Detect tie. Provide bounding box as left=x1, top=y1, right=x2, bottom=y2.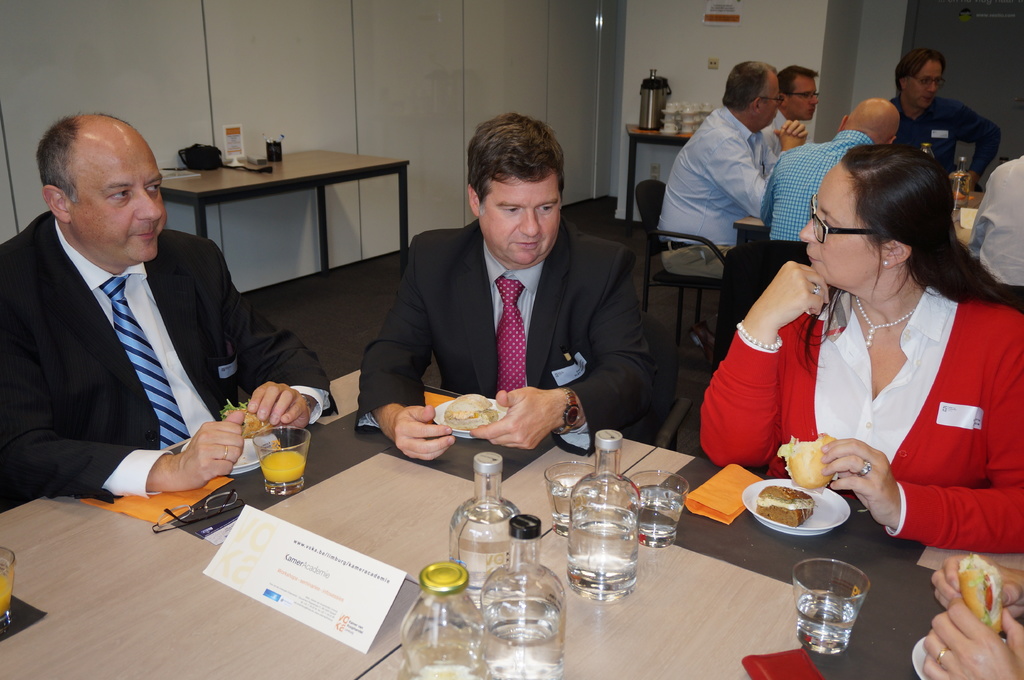
left=489, top=272, right=529, bottom=395.
